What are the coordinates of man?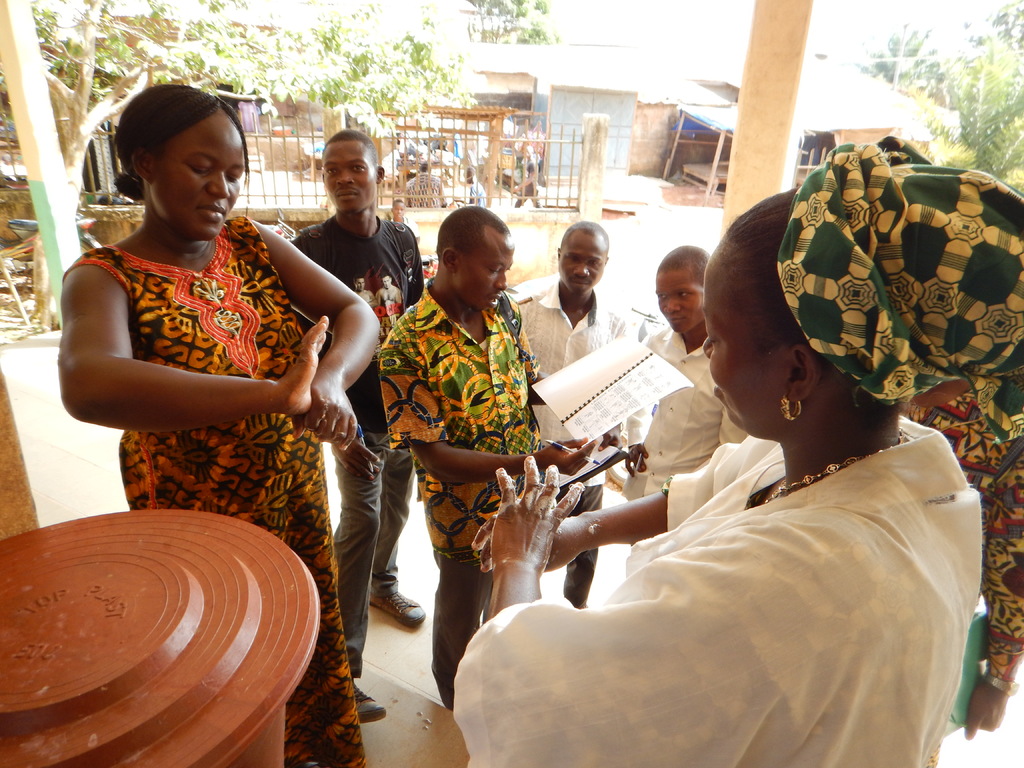
region(640, 243, 746, 500).
